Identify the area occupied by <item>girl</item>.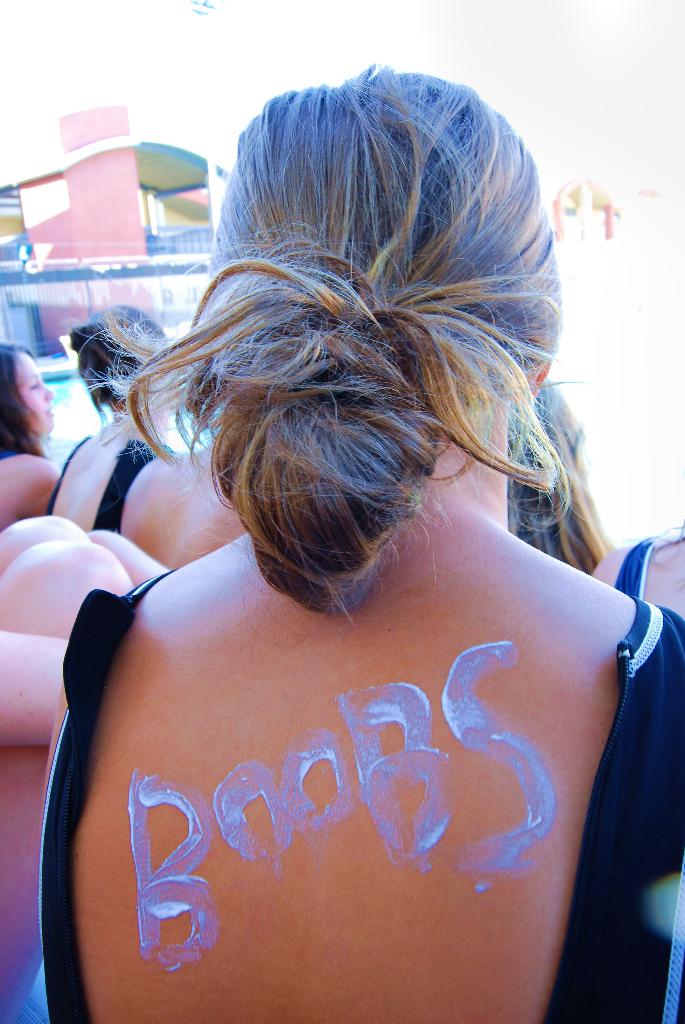
Area: left=0, top=342, right=51, bottom=525.
